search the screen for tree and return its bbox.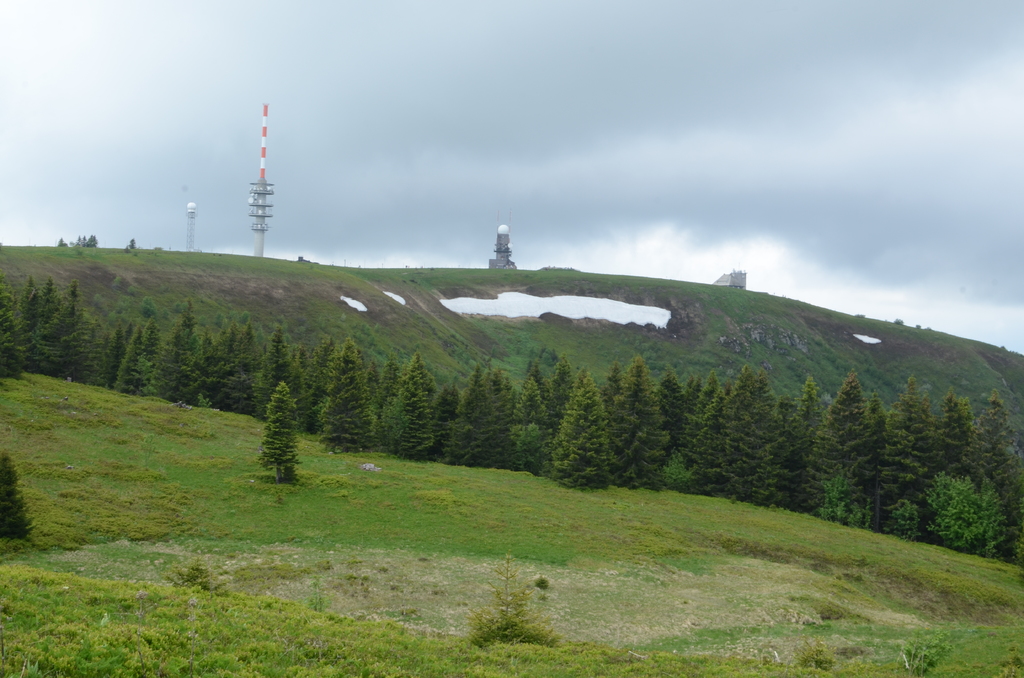
Found: rect(380, 352, 443, 457).
